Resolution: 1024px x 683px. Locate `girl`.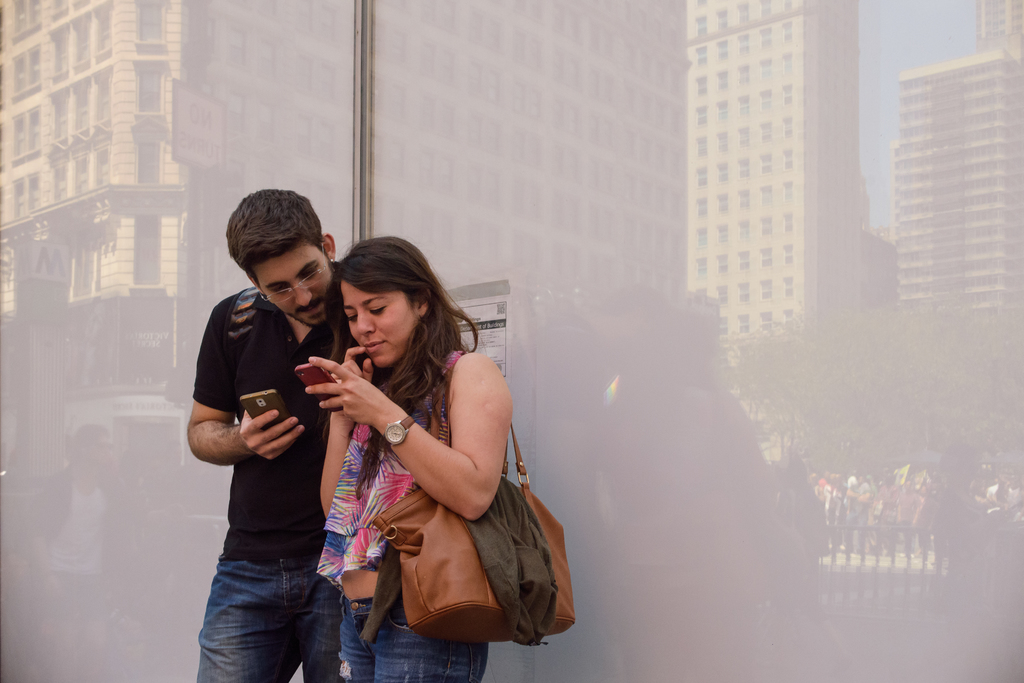
[left=315, top=234, right=511, bottom=682].
